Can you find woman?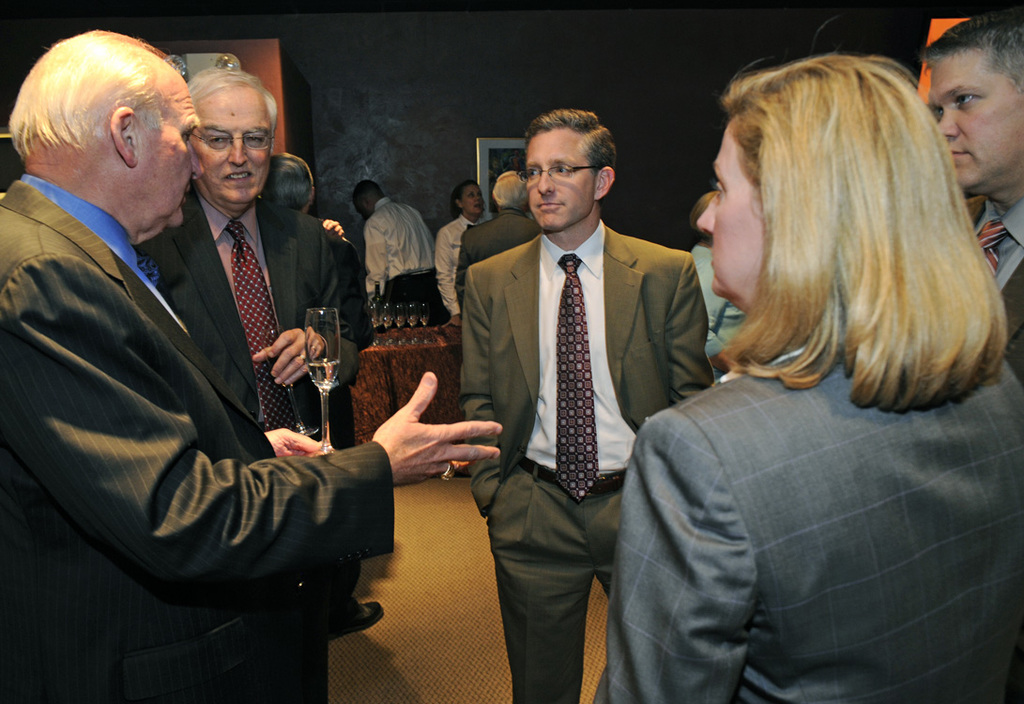
Yes, bounding box: {"left": 690, "top": 194, "right": 745, "bottom": 384}.
